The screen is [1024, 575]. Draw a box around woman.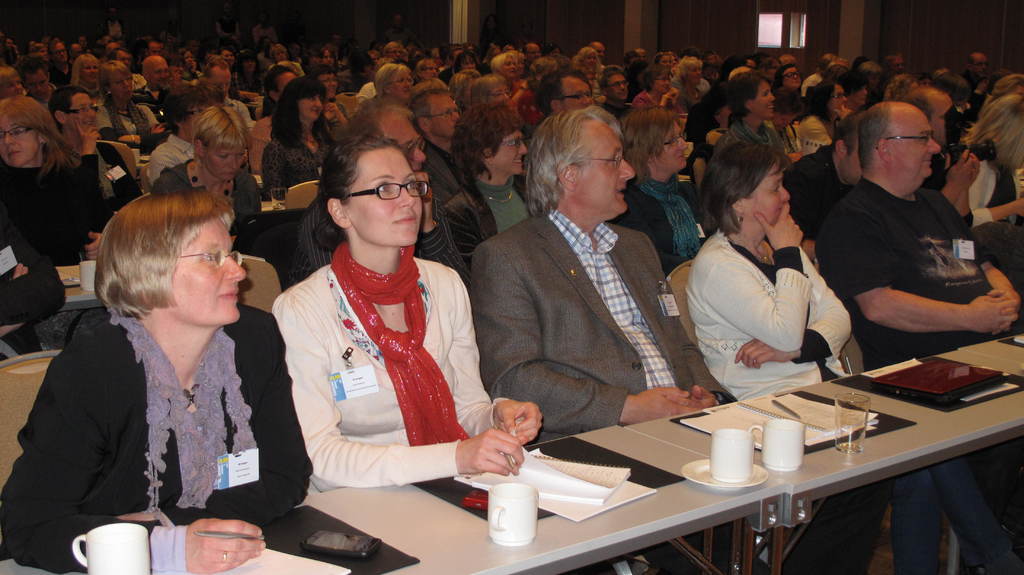
271:79:333:198.
